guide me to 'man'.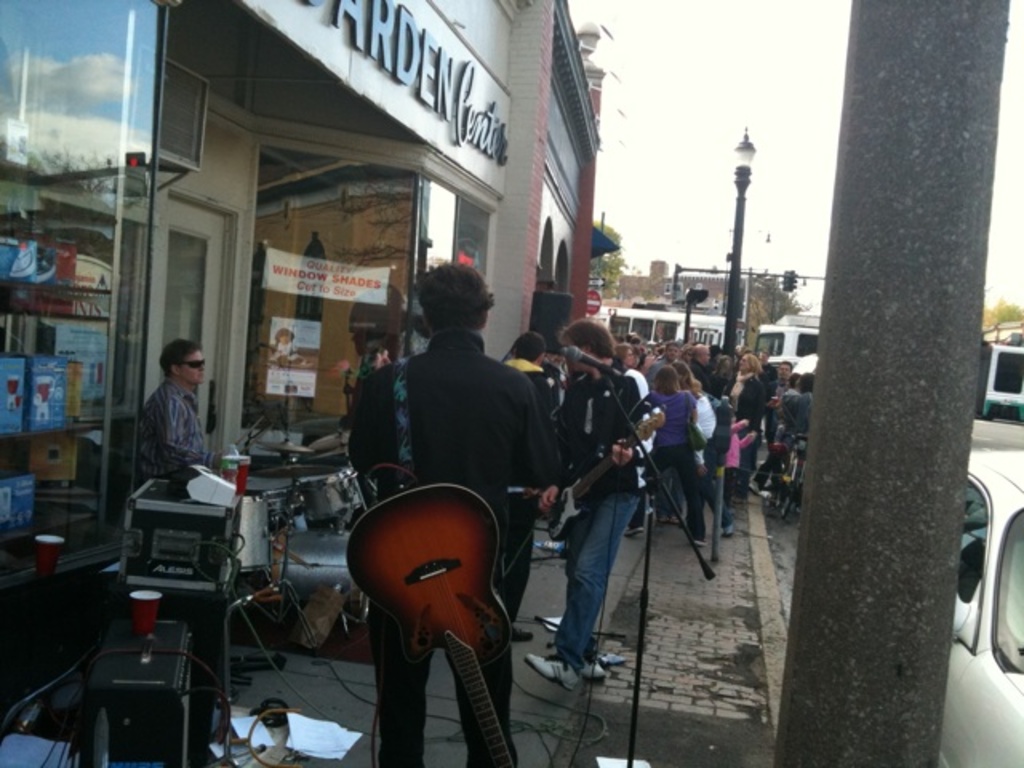
Guidance: bbox(349, 261, 544, 766).
